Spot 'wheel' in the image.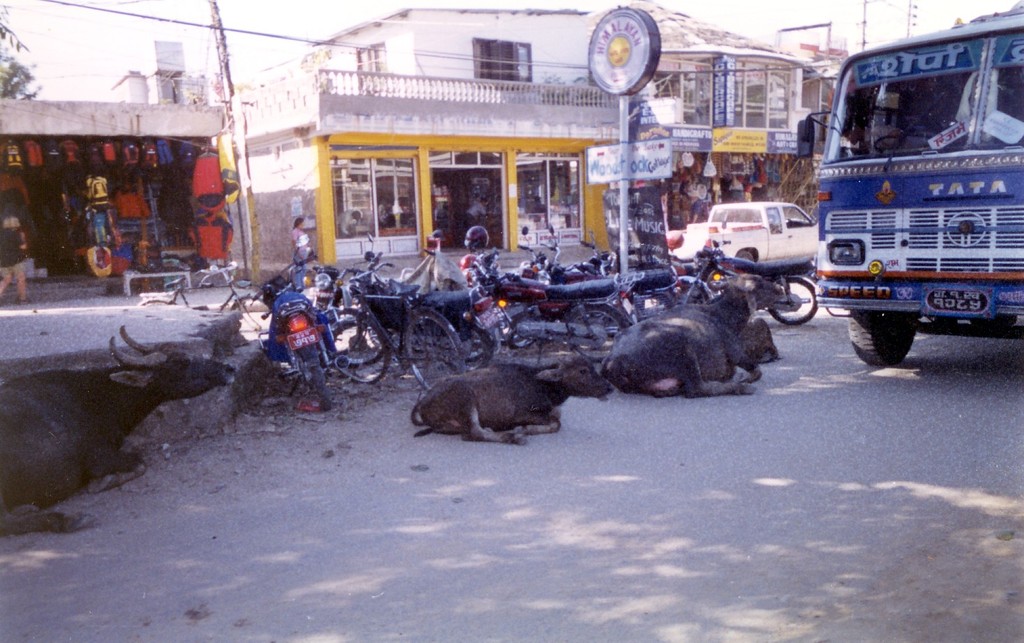
'wheel' found at Rect(738, 251, 754, 262).
